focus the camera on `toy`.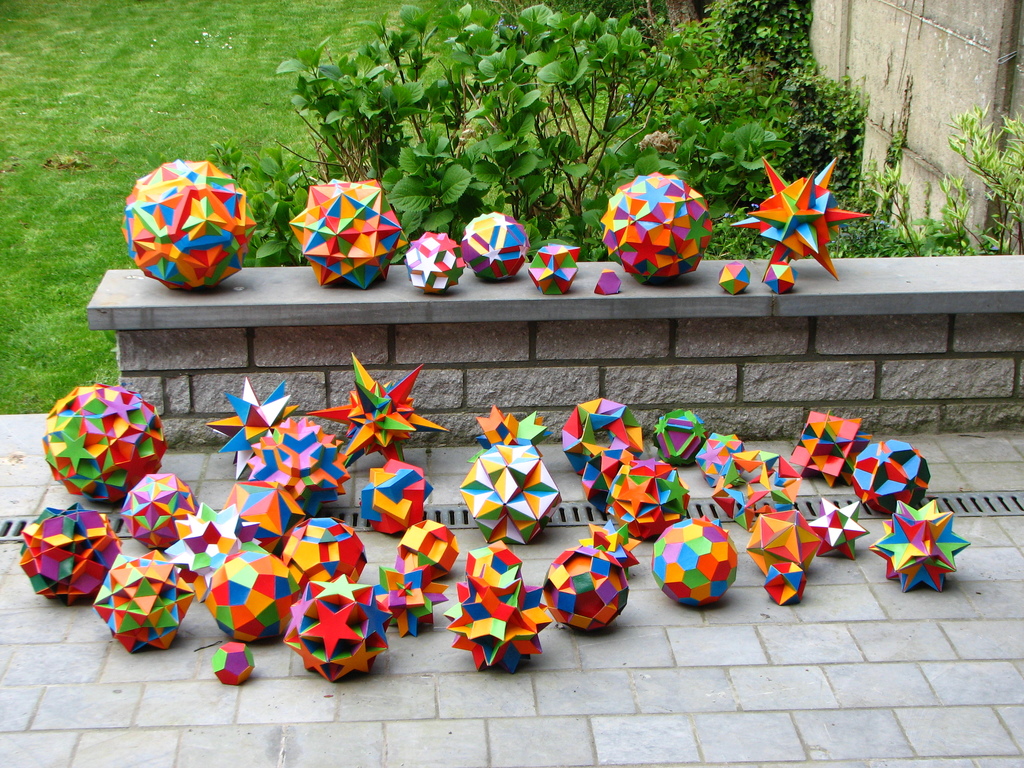
Focus region: l=716, t=259, r=753, b=296.
